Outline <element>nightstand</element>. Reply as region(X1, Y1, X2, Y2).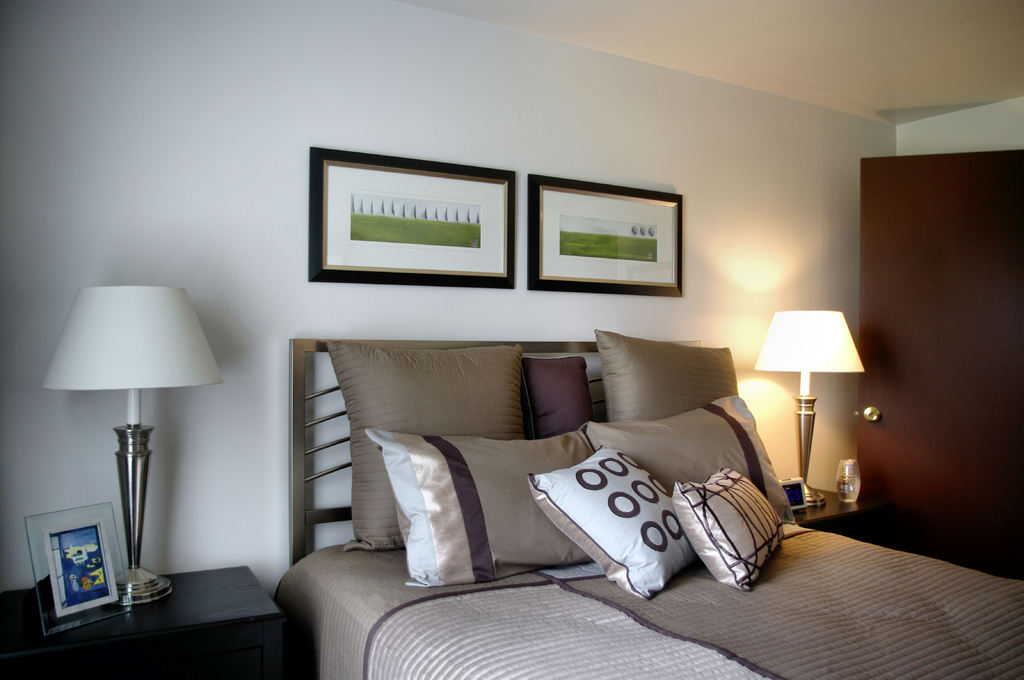
region(0, 567, 287, 679).
